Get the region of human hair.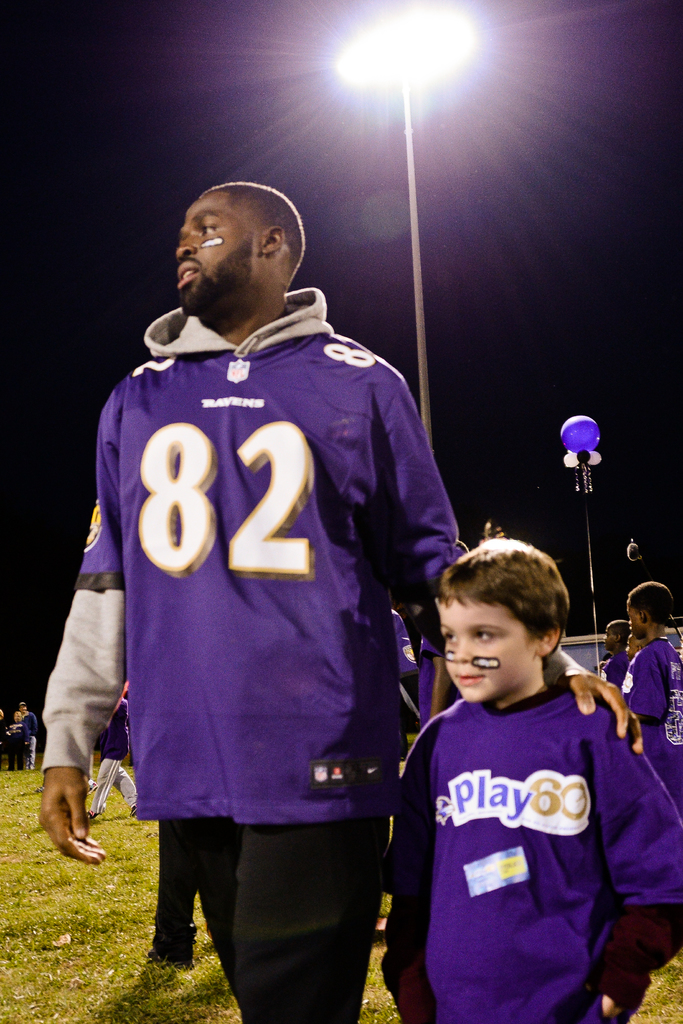
Rect(609, 620, 631, 644).
